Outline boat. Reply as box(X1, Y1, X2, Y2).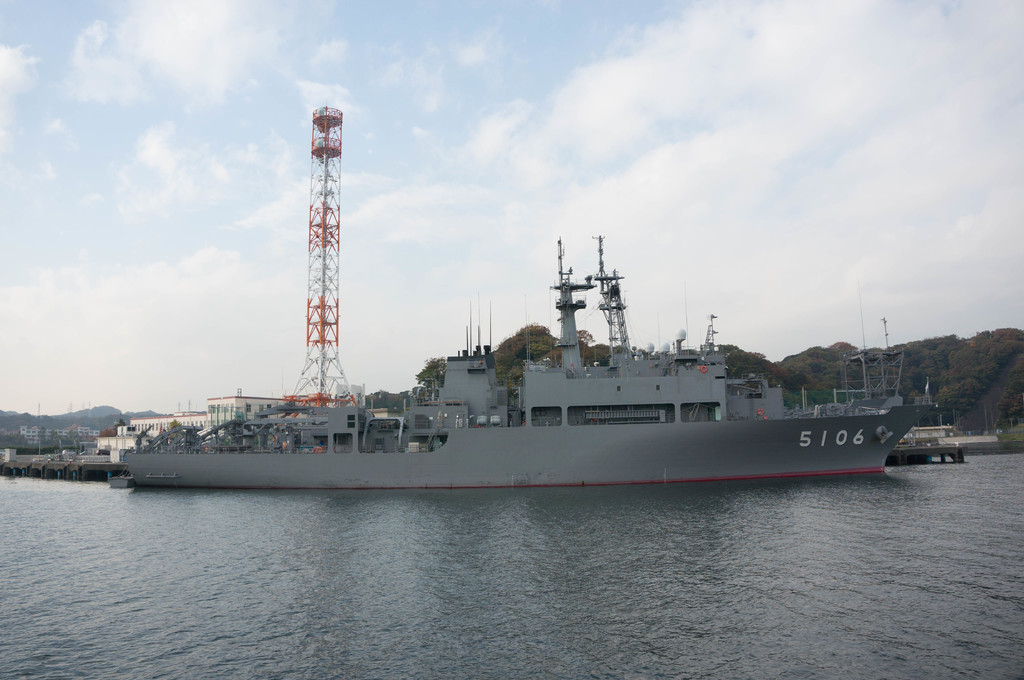
box(95, 169, 964, 489).
